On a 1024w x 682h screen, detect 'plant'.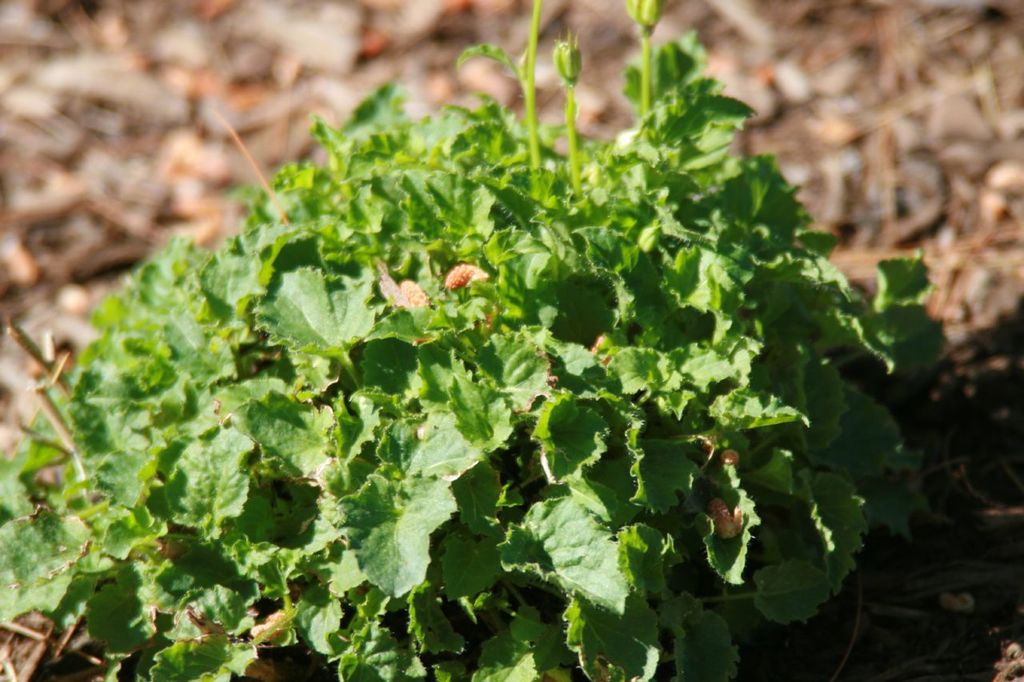
bbox=(2, 0, 954, 681).
